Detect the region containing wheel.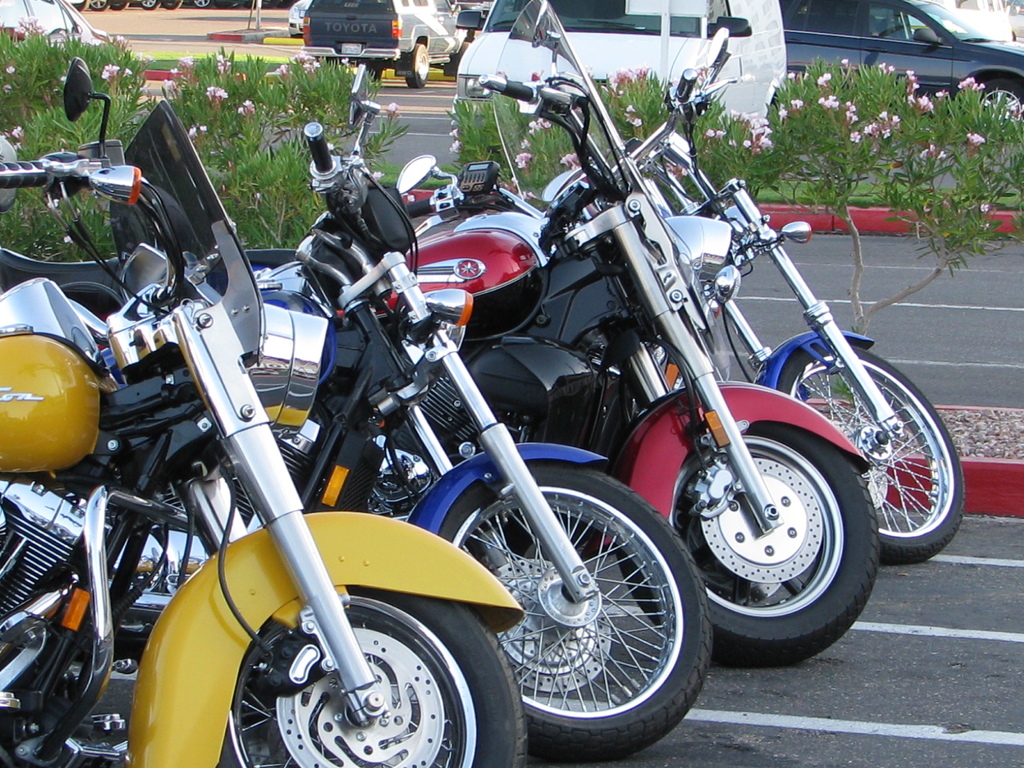
{"x1": 365, "y1": 67, "x2": 382, "y2": 85}.
